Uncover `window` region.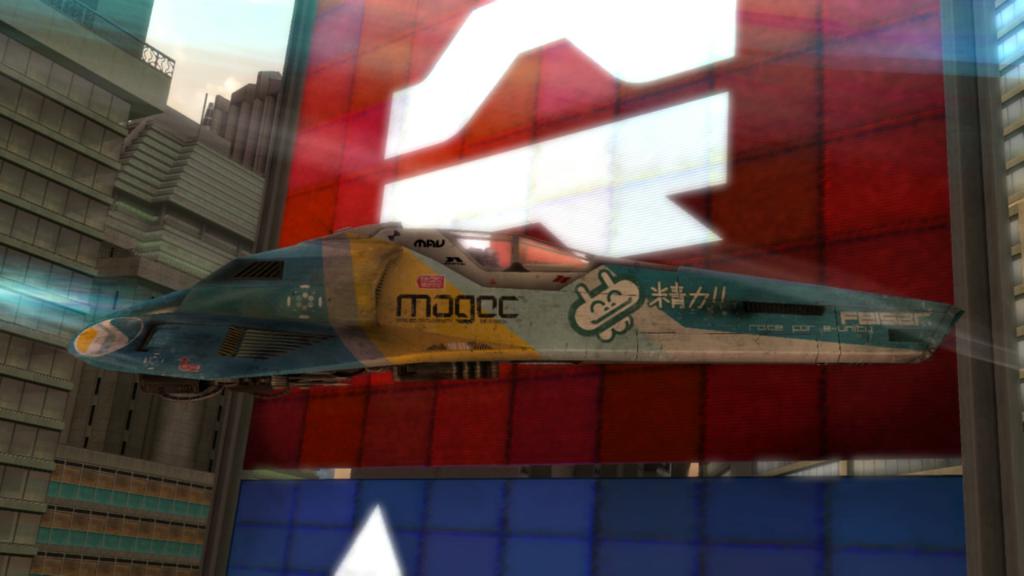
Uncovered: BBox(30, 428, 62, 460).
